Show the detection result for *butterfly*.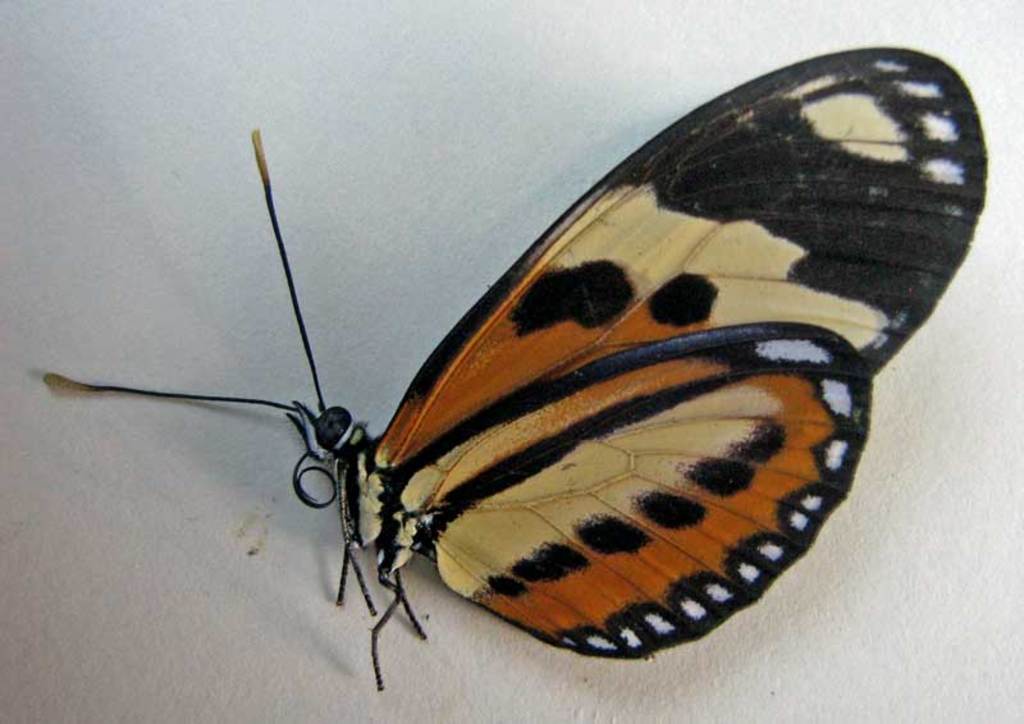
bbox(42, 45, 991, 688).
